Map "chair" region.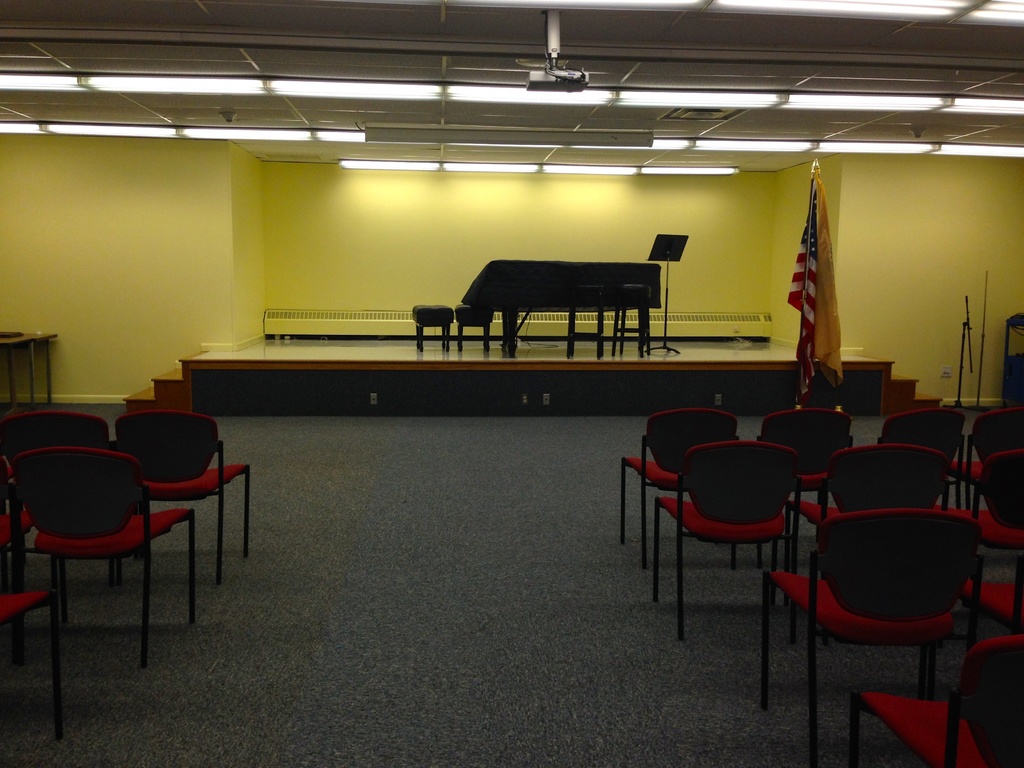
Mapped to select_region(965, 447, 1023, 578).
